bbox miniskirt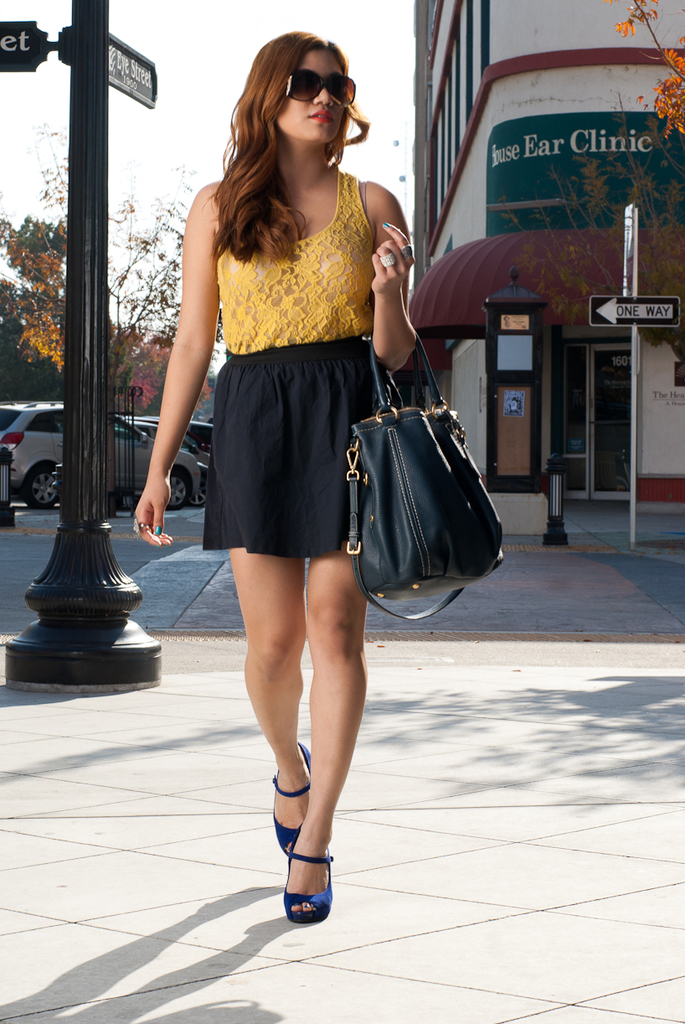
<bbox>197, 335, 399, 561</bbox>
